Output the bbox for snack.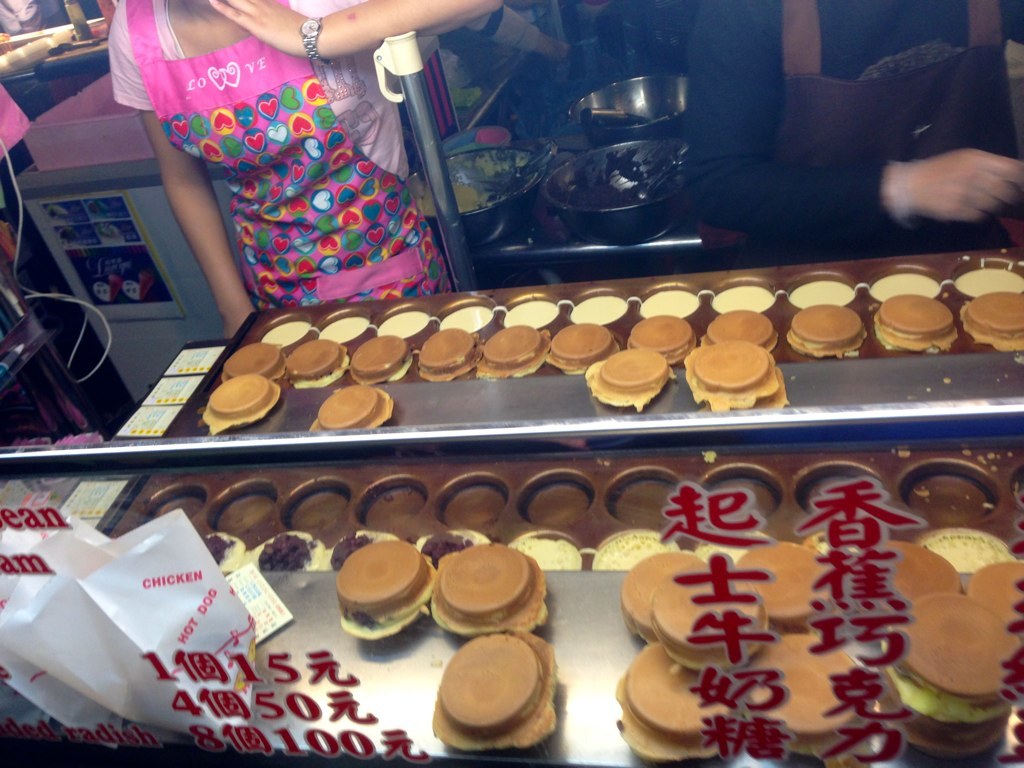
detection(868, 296, 957, 350).
